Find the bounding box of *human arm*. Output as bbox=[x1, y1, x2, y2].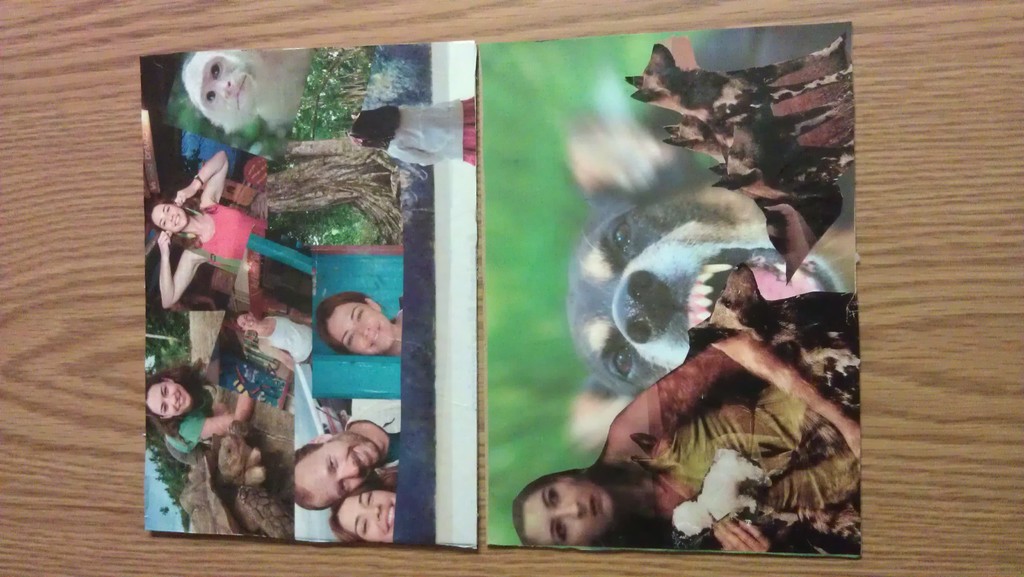
bbox=[614, 334, 867, 459].
